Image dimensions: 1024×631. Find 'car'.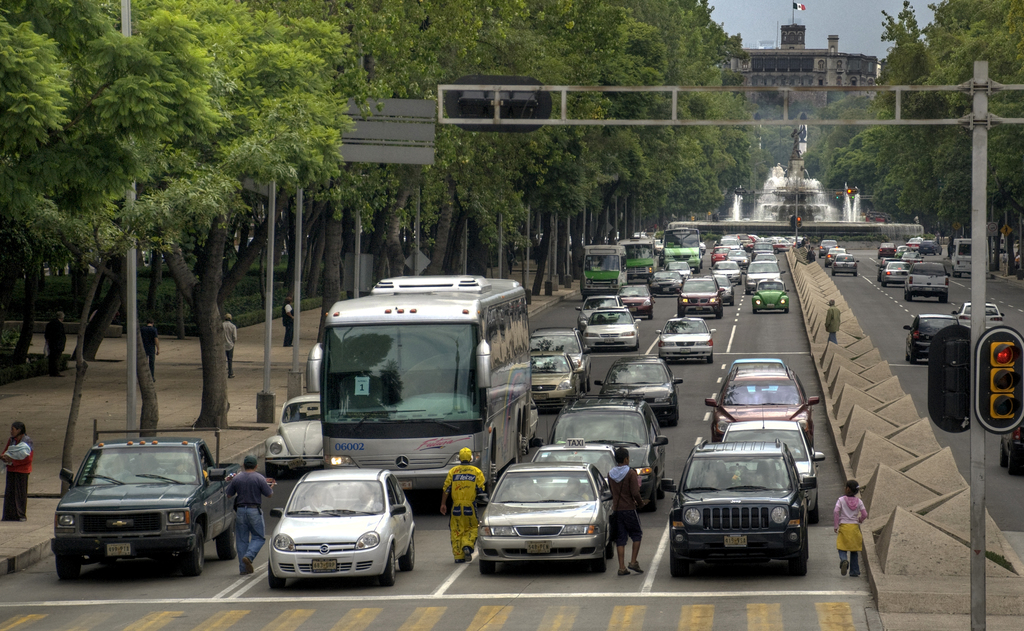
x1=556 y1=396 x2=675 y2=504.
